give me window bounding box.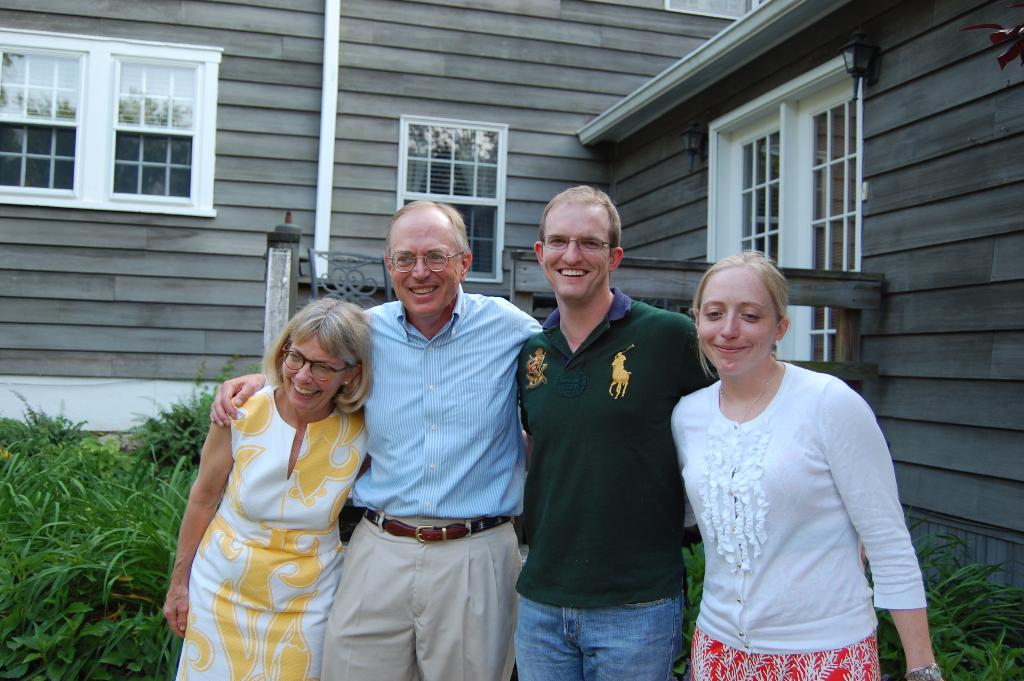
bbox=(26, 19, 230, 227).
